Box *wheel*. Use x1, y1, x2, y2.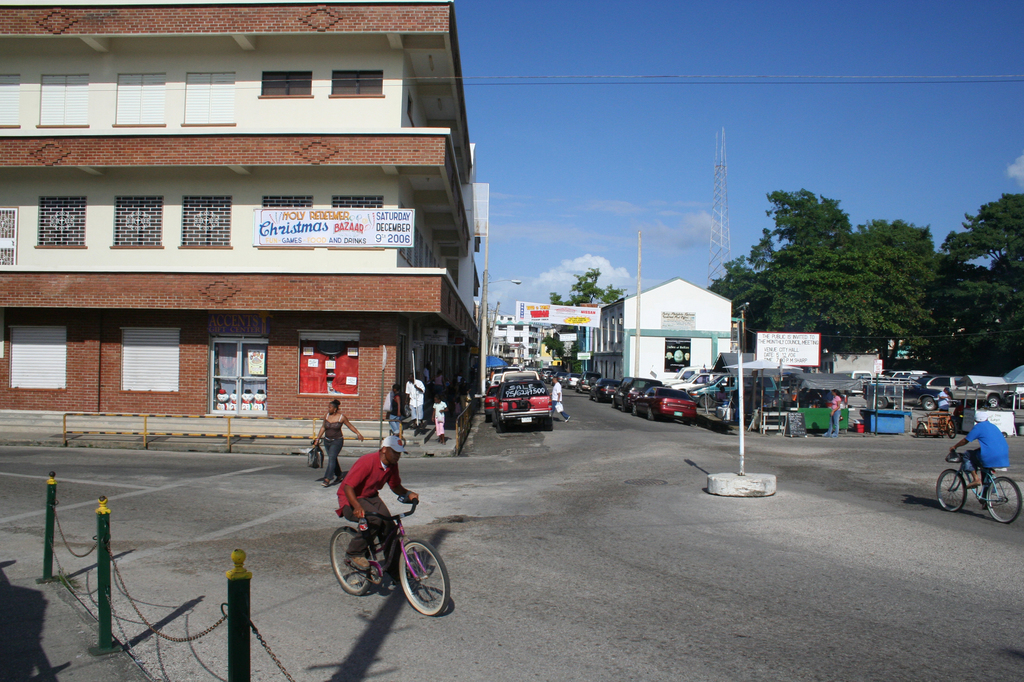
559, 383, 581, 390.
